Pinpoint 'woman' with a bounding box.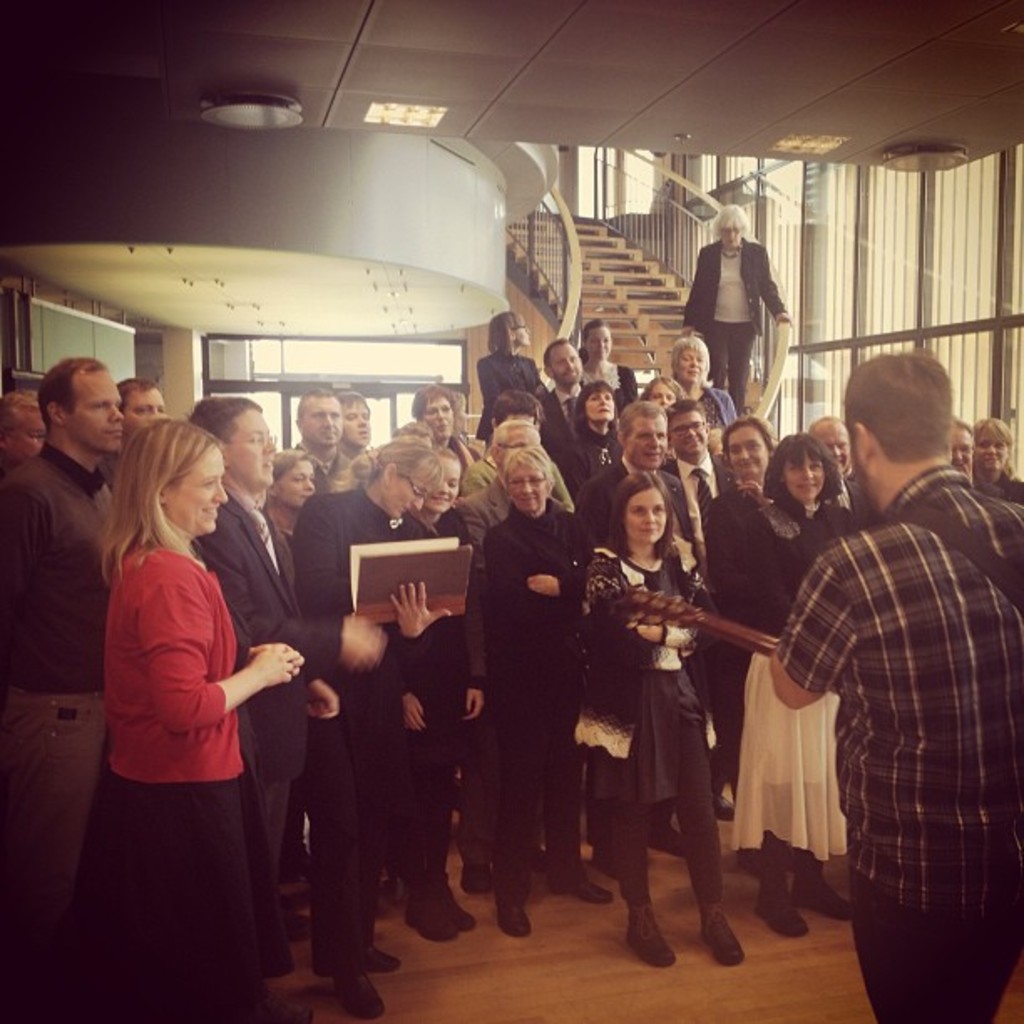
{"left": 644, "top": 373, "right": 684, "bottom": 412}.
